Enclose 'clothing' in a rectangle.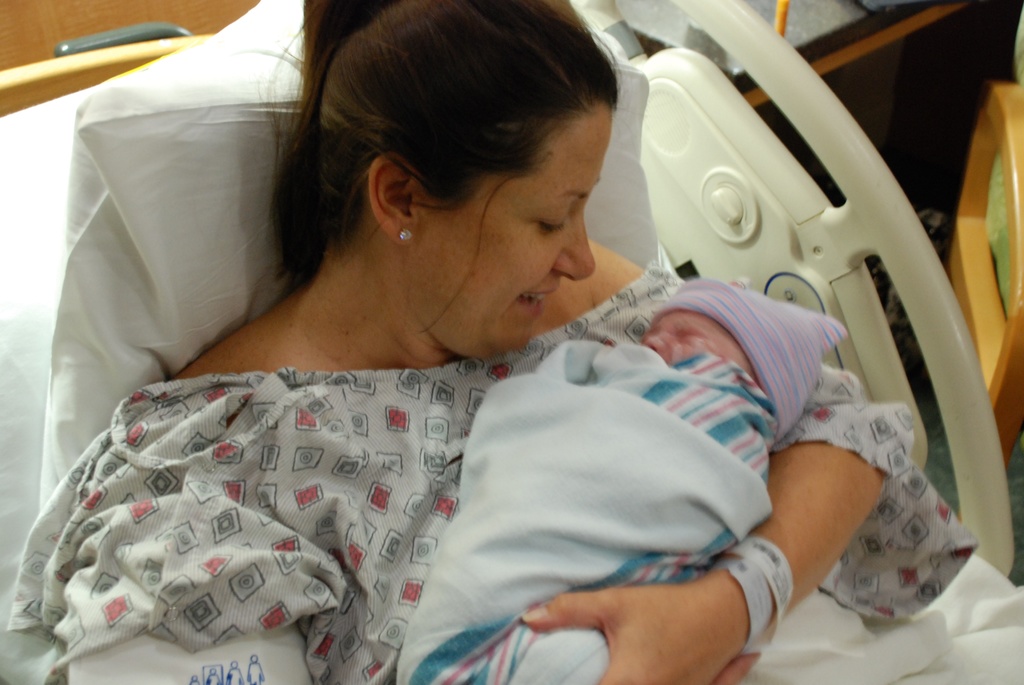
x1=73 y1=113 x2=926 y2=655.
